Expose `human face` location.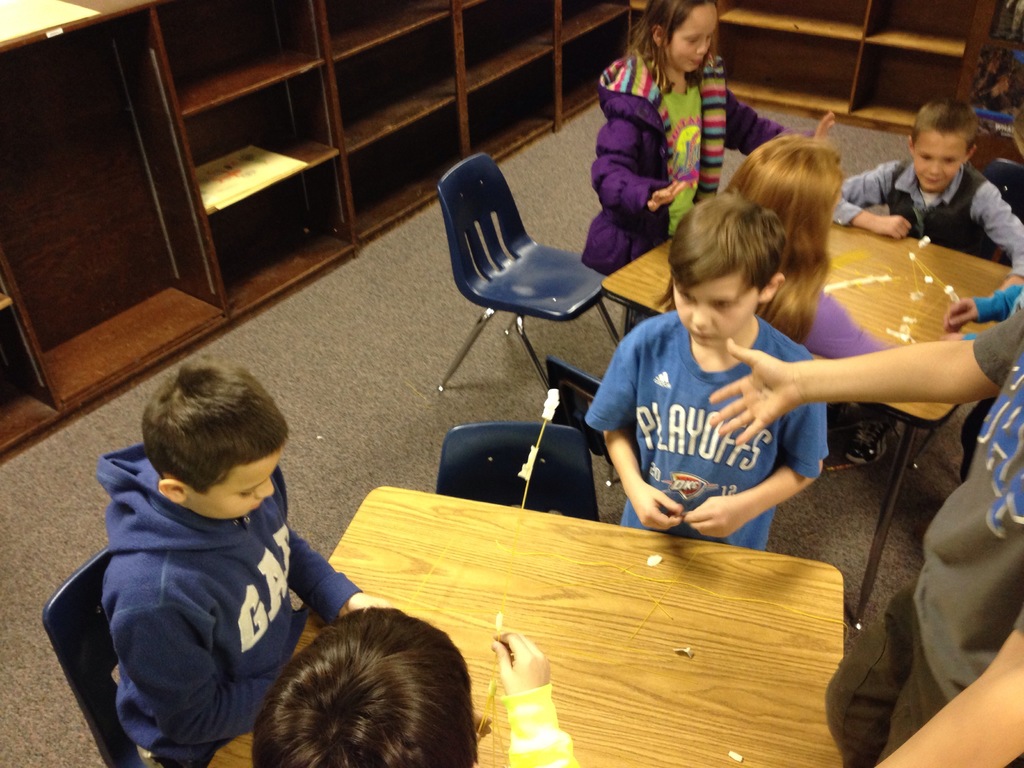
Exposed at [669,268,762,351].
